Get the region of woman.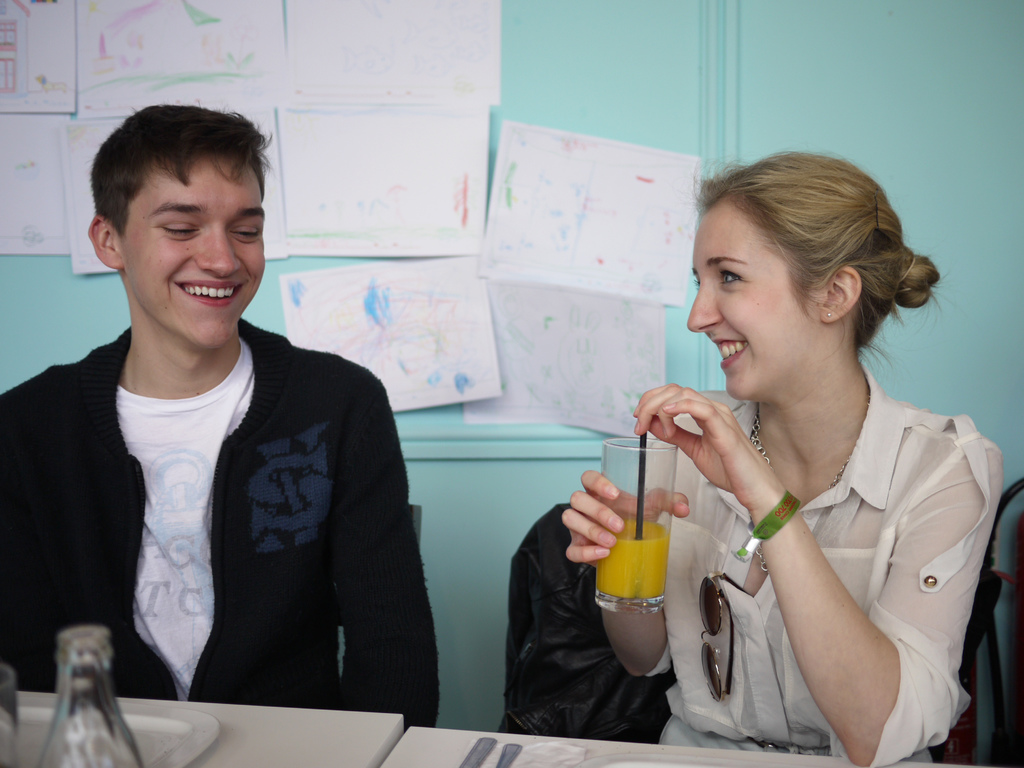
detection(568, 159, 1012, 767).
